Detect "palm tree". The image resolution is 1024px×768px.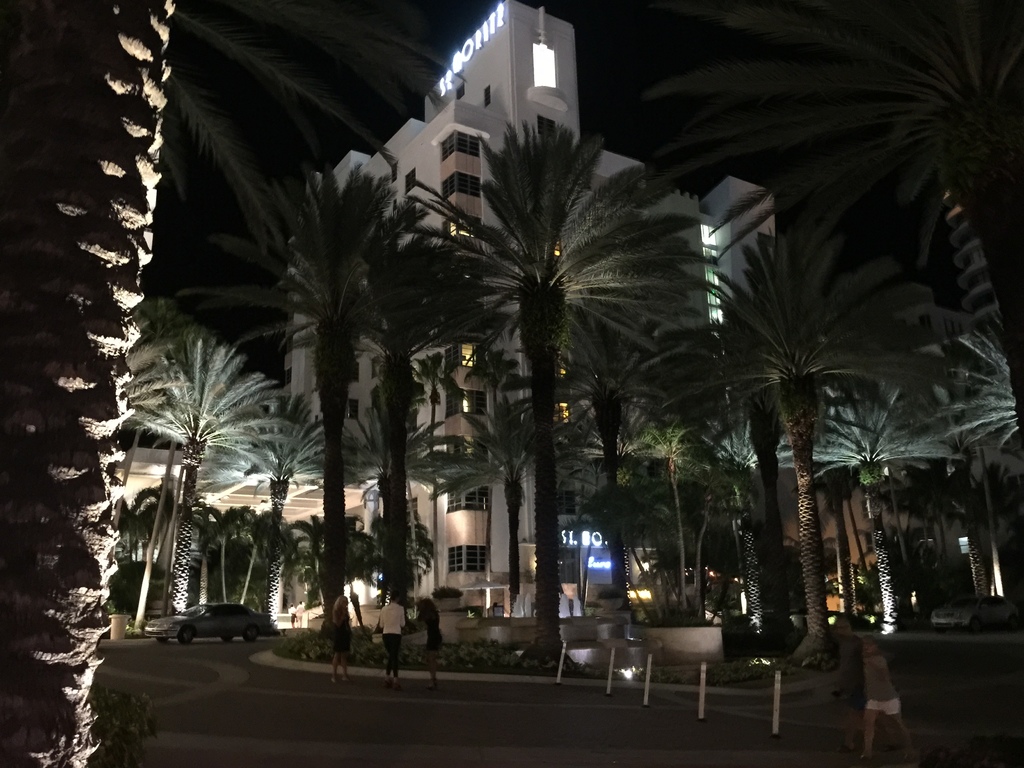
crop(230, 406, 302, 639).
